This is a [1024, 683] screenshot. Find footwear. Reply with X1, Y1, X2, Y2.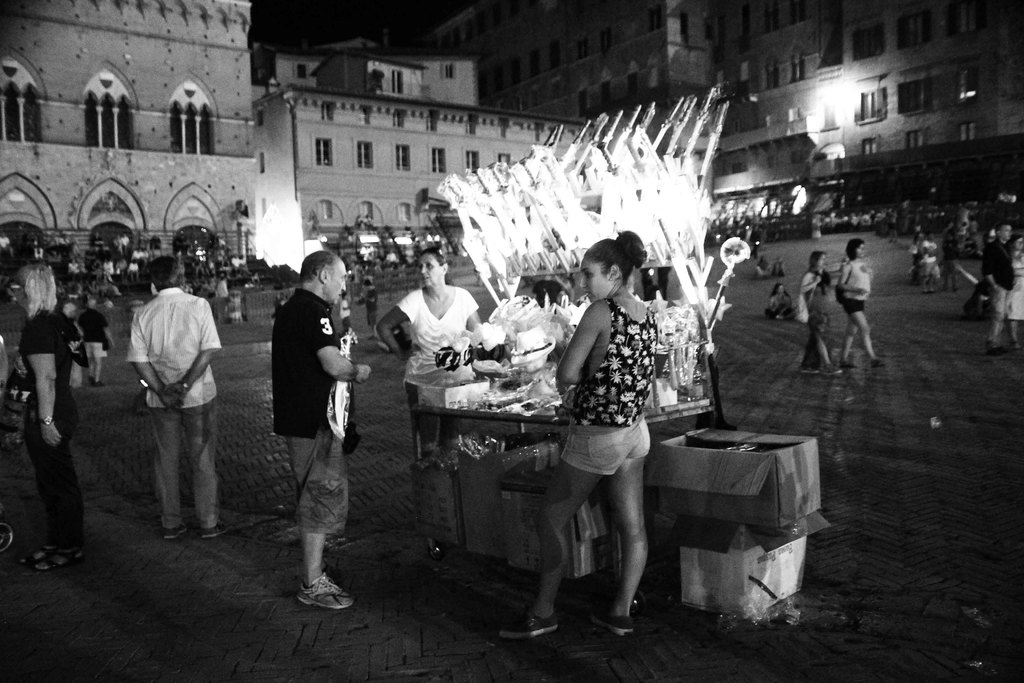
597, 608, 633, 637.
